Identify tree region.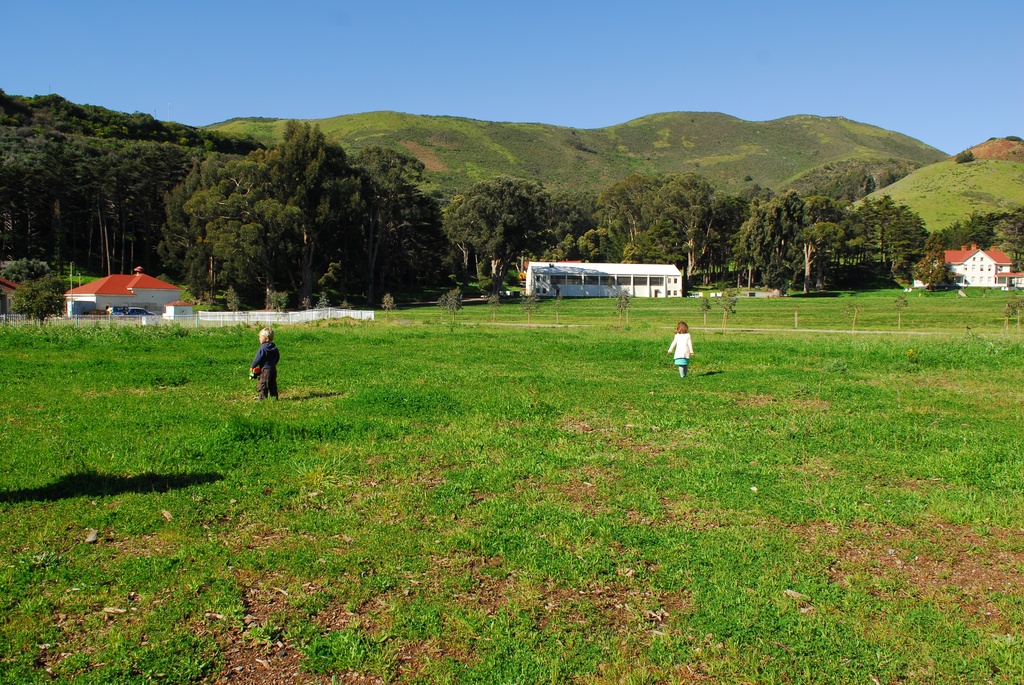
Region: <box>439,161,550,296</box>.
